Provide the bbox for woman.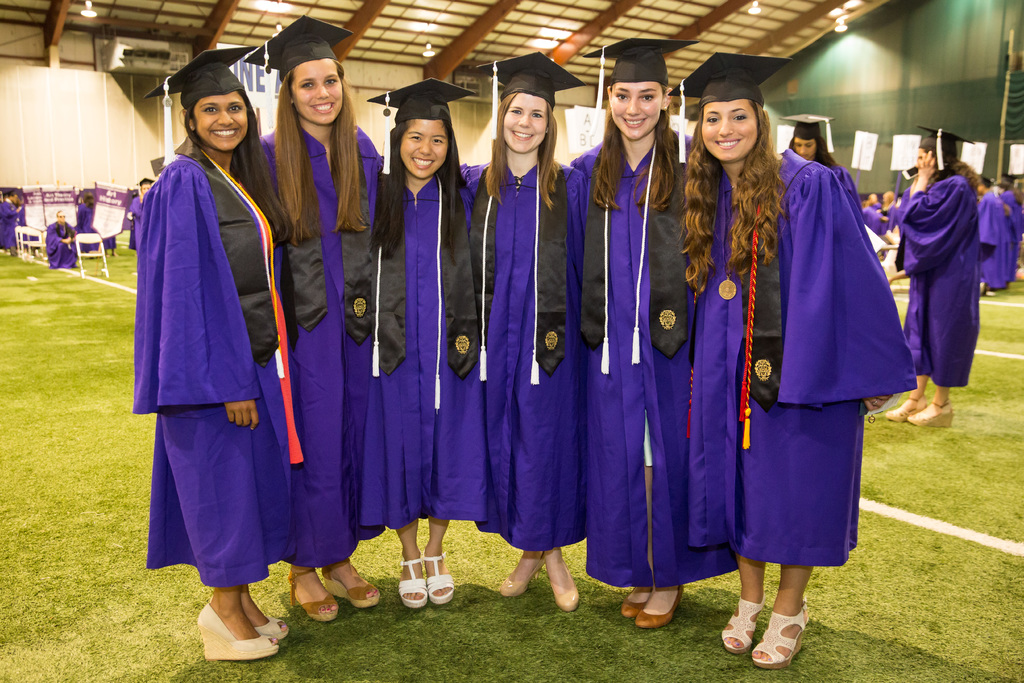
crop(129, 53, 302, 640).
